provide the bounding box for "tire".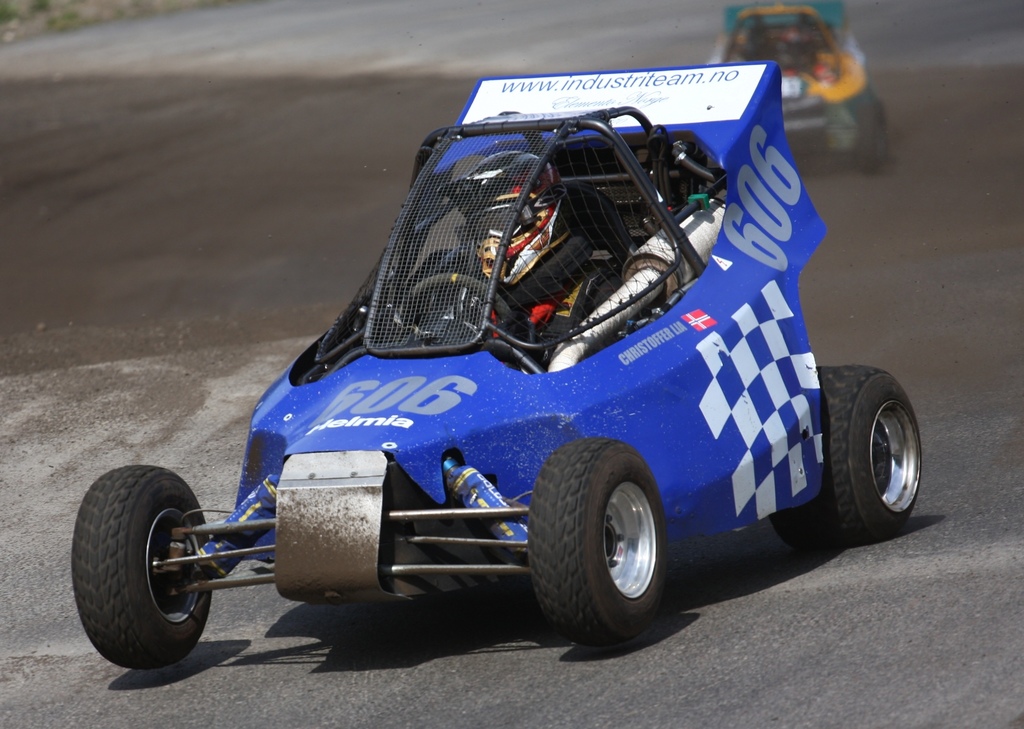
[left=769, top=360, right=926, bottom=547].
